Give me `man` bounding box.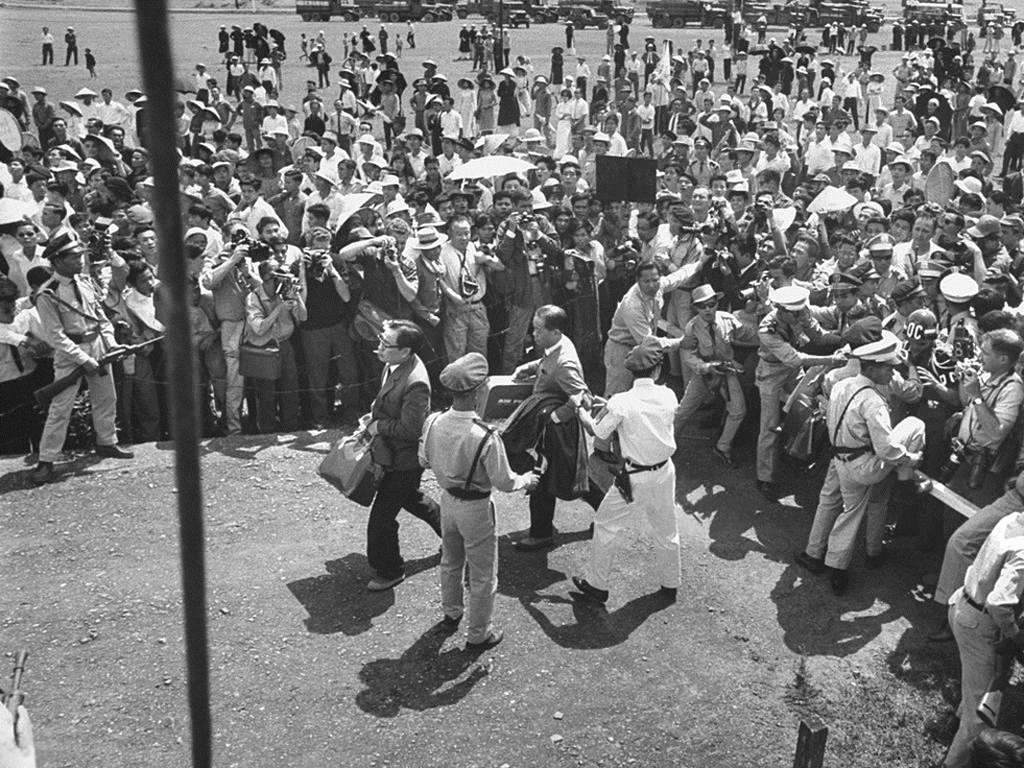
bbox(418, 356, 540, 639).
